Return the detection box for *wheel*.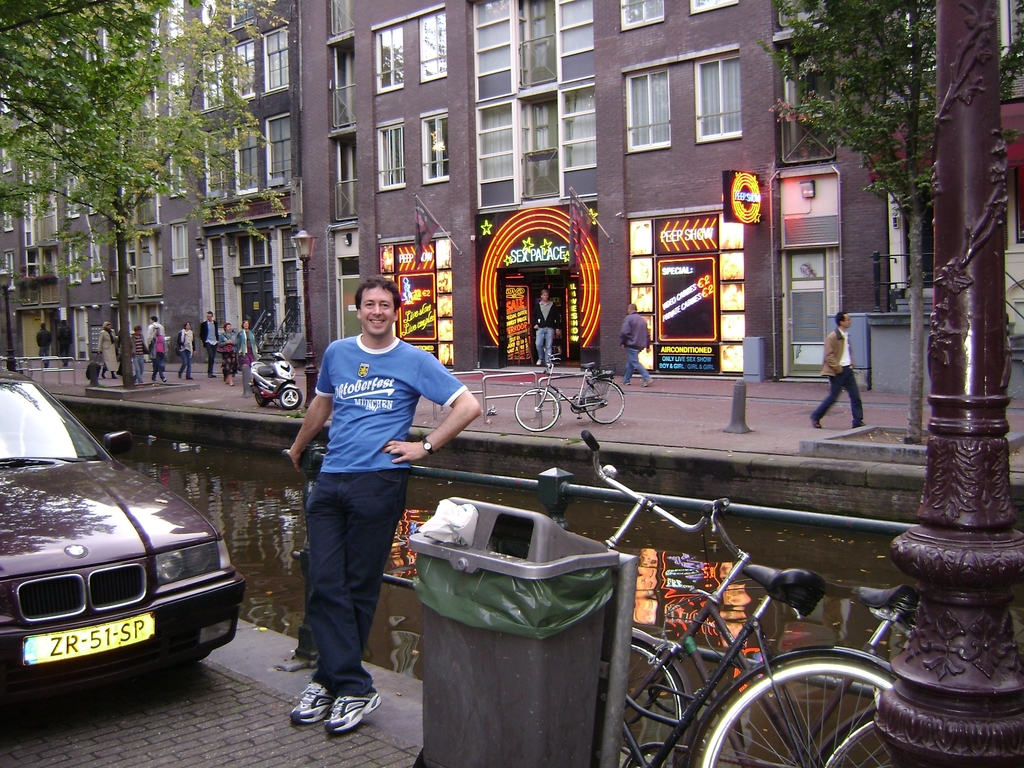
[584, 381, 620, 423].
